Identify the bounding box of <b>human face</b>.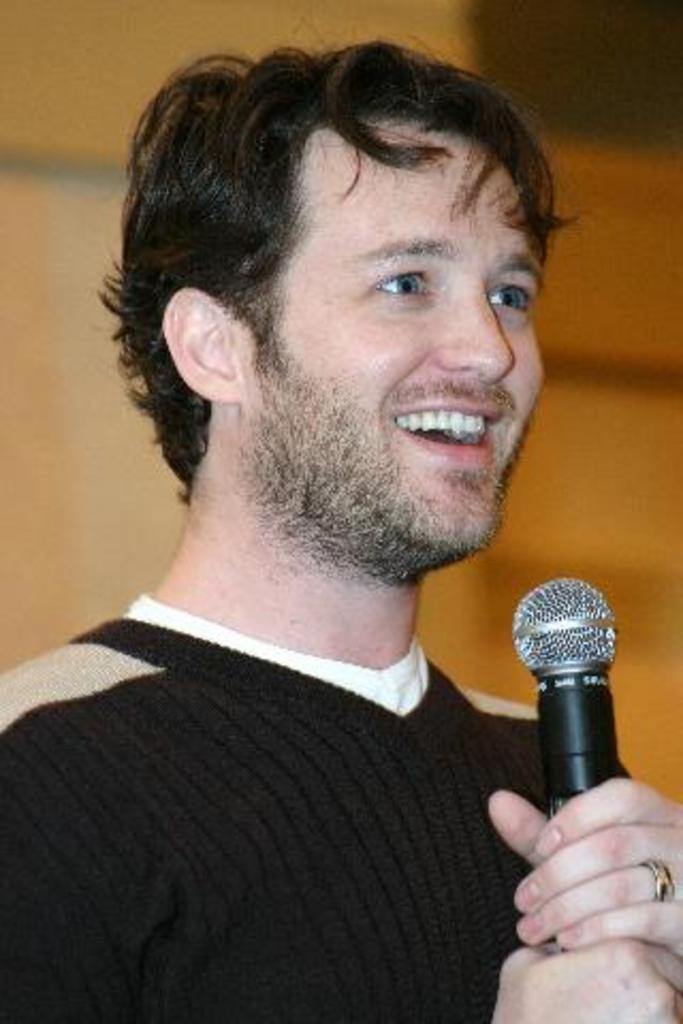
(left=243, top=130, right=553, bottom=565).
